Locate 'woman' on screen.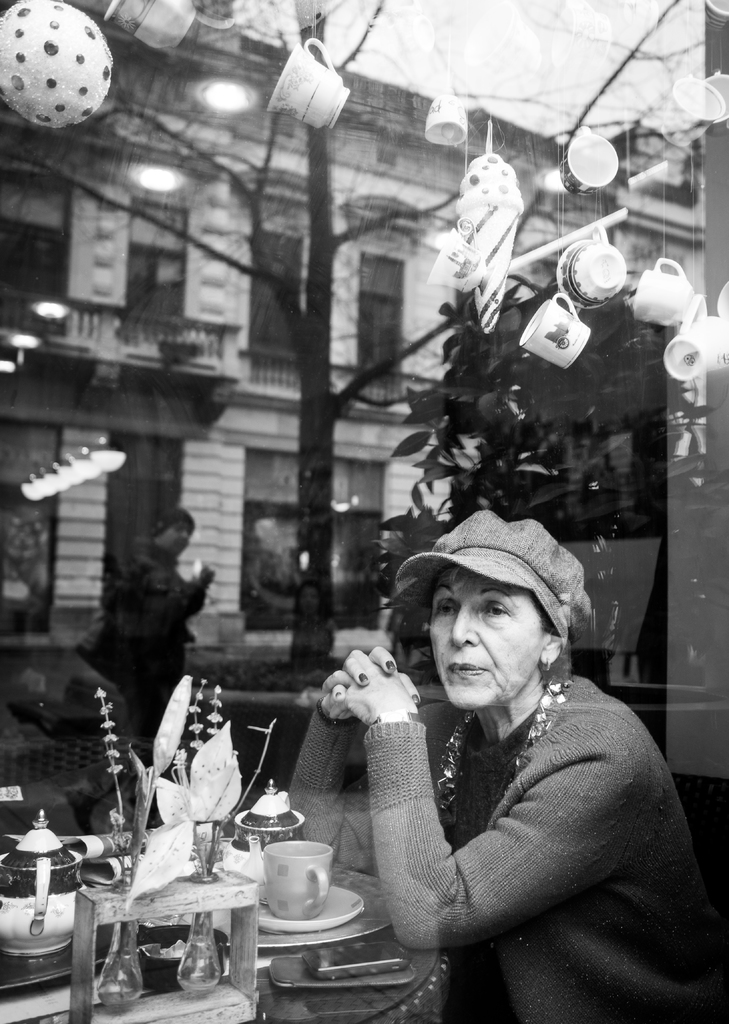
On screen at [345,505,681,1021].
